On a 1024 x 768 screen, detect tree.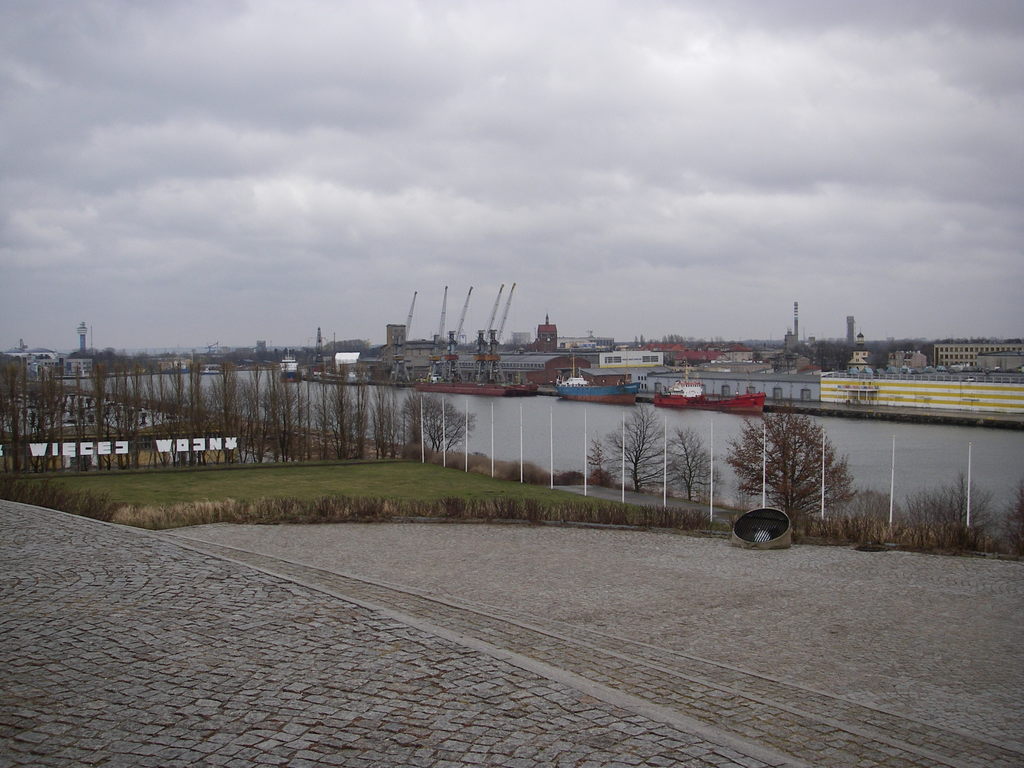
(363,385,401,465).
